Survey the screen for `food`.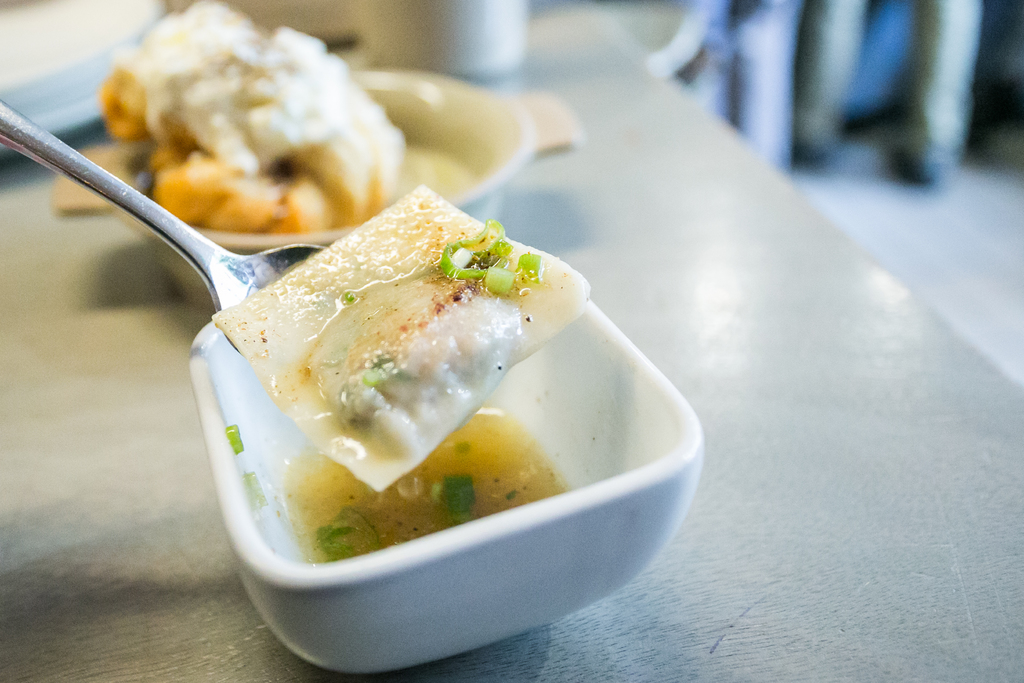
Survey found: (left=113, top=0, right=441, bottom=236).
